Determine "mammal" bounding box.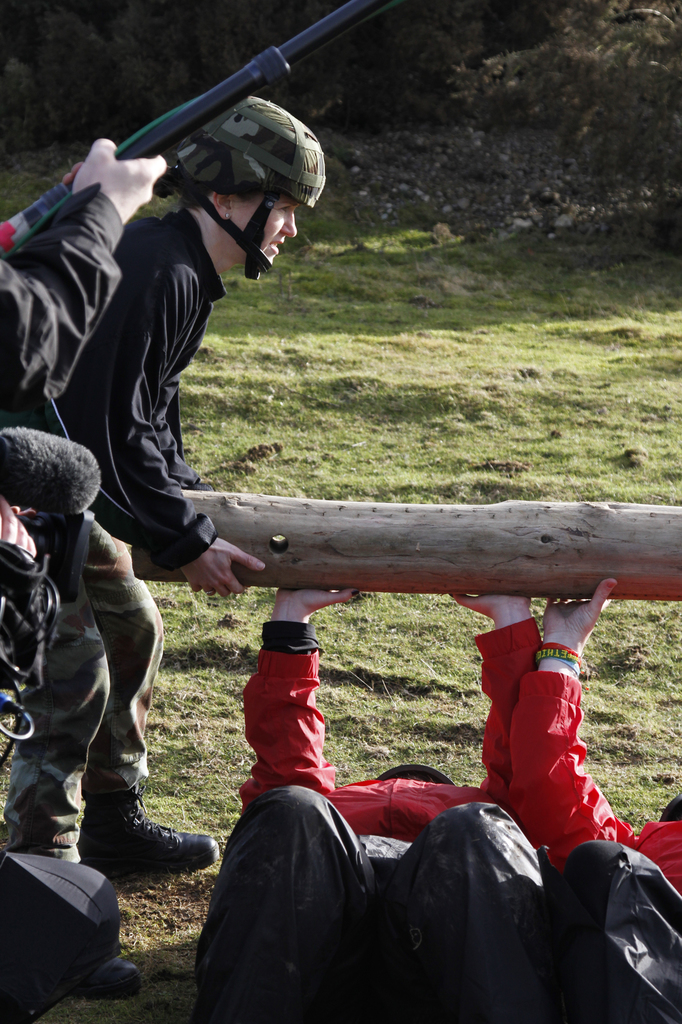
Determined: 0:138:168:694.
